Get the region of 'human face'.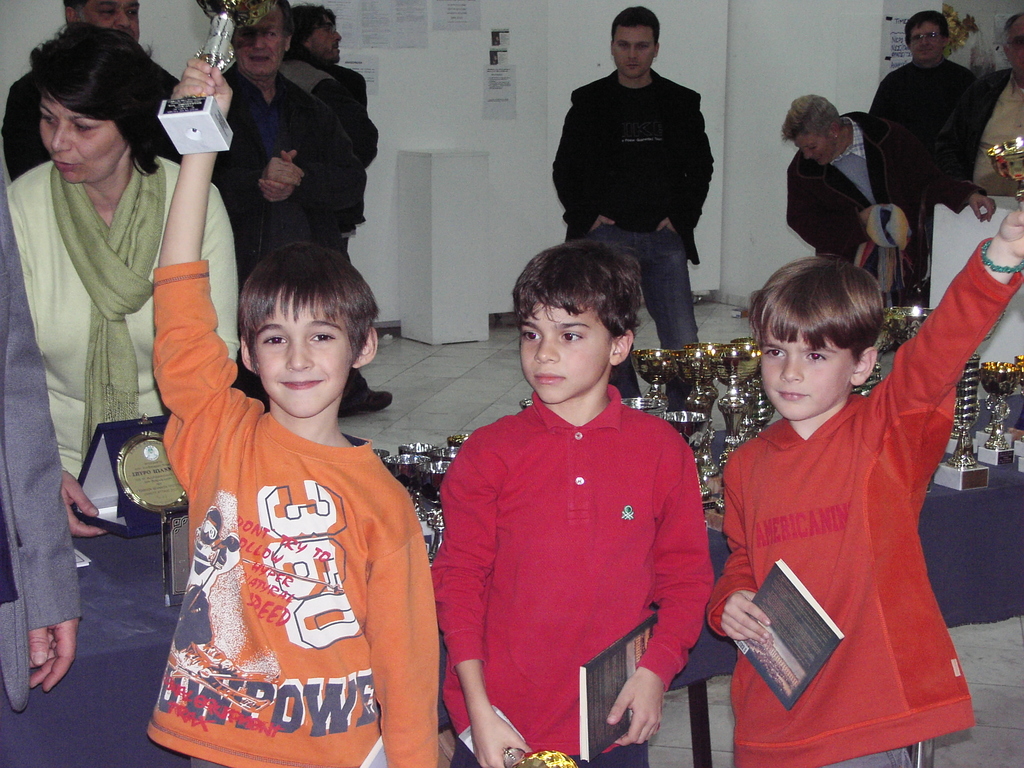
select_region(909, 13, 944, 64).
